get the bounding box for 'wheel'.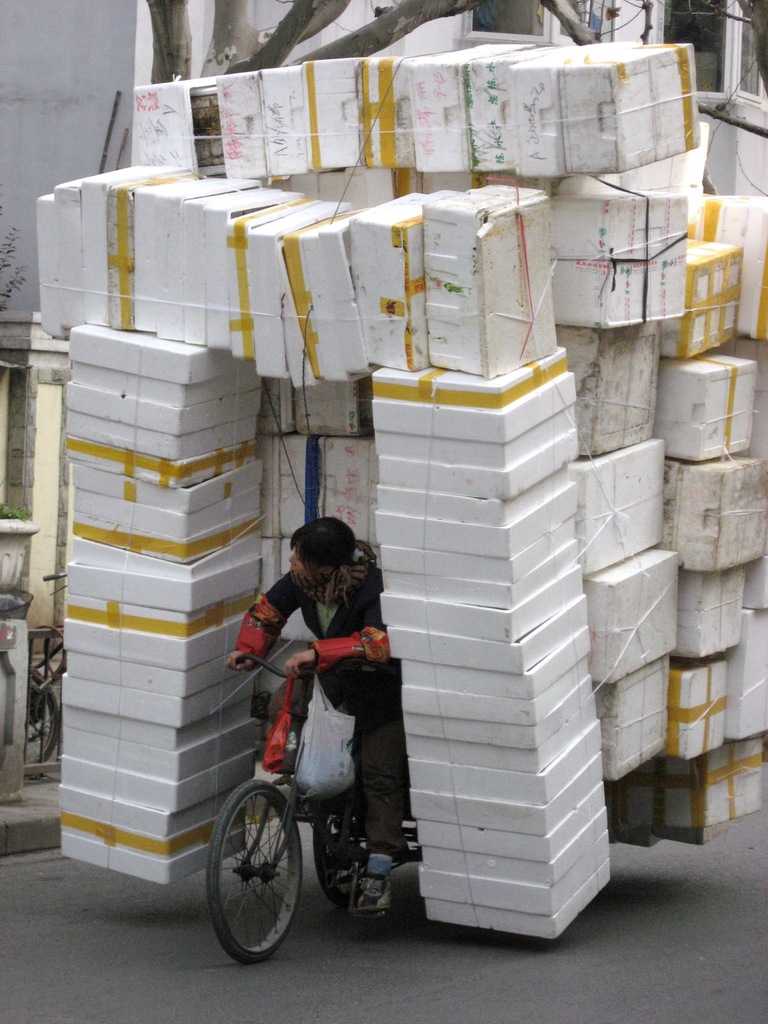
<region>26, 678, 57, 762</region>.
